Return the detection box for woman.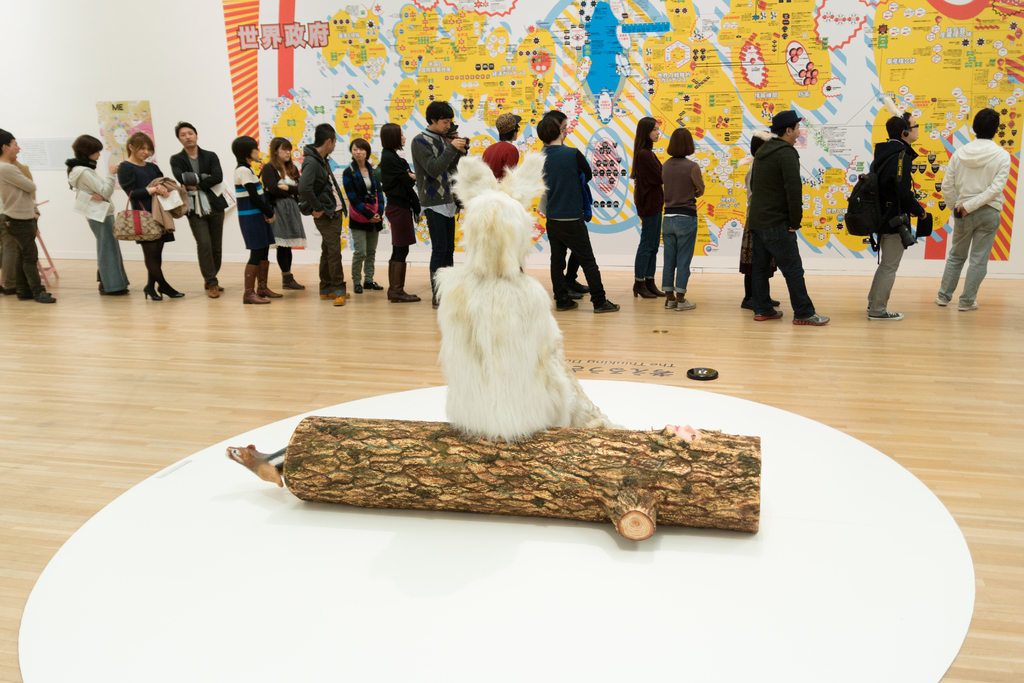
{"left": 375, "top": 124, "right": 420, "bottom": 304}.
